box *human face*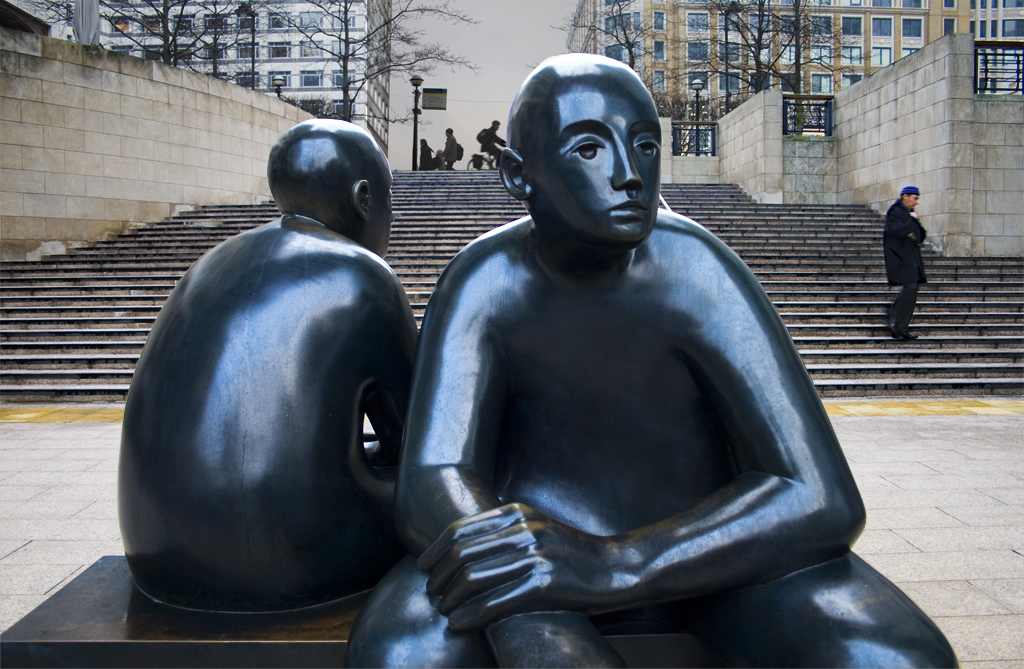
x1=445, y1=128, x2=450, y2=137
